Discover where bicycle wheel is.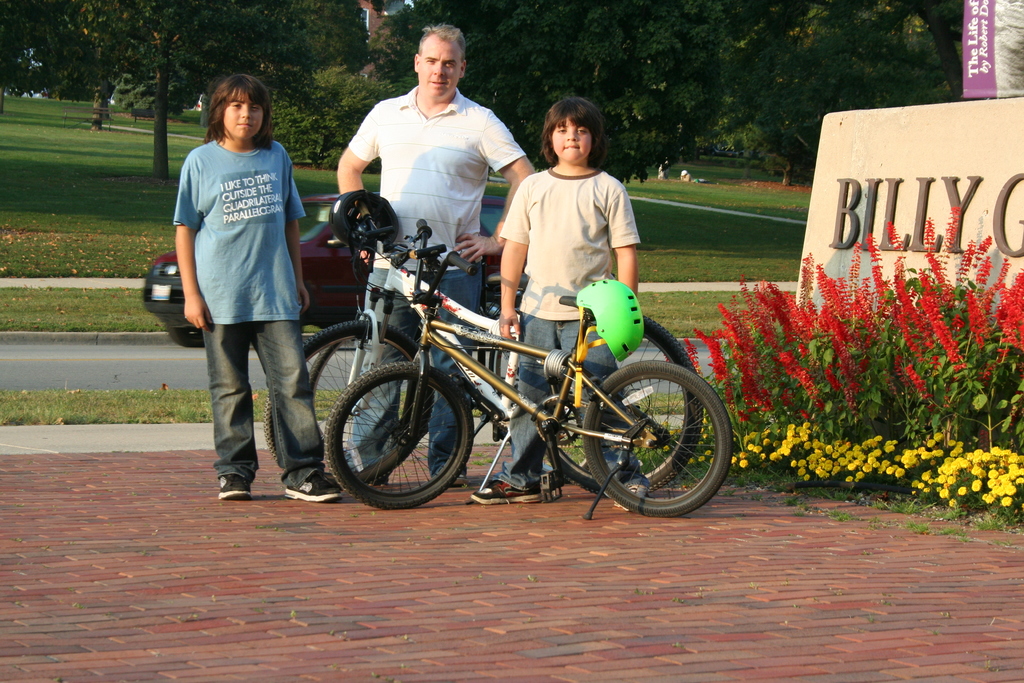
Discovered at 581,360,730,518.
